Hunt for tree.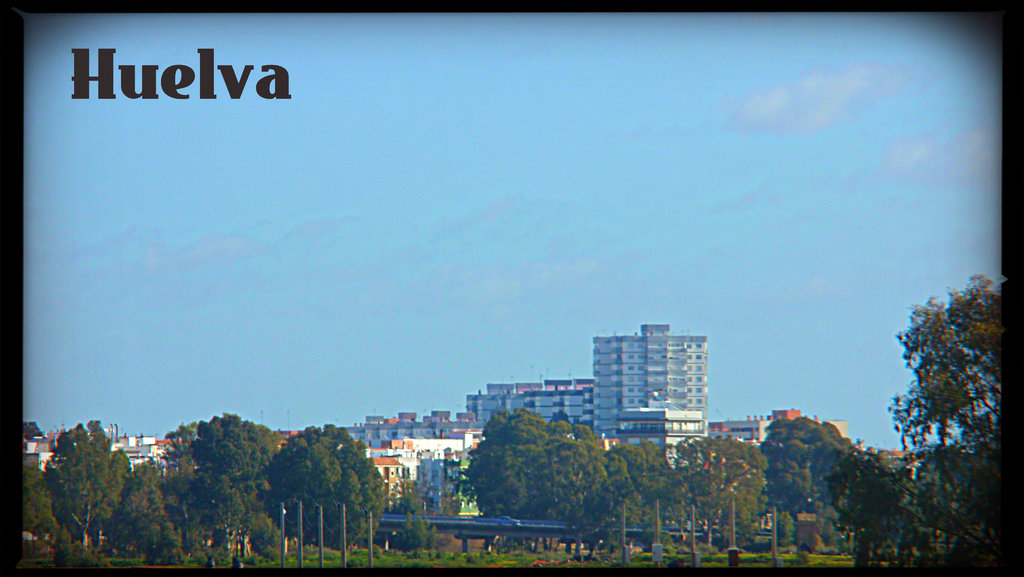
Hunted down at <bbox>122, 453, 181, 564</bbox>.
